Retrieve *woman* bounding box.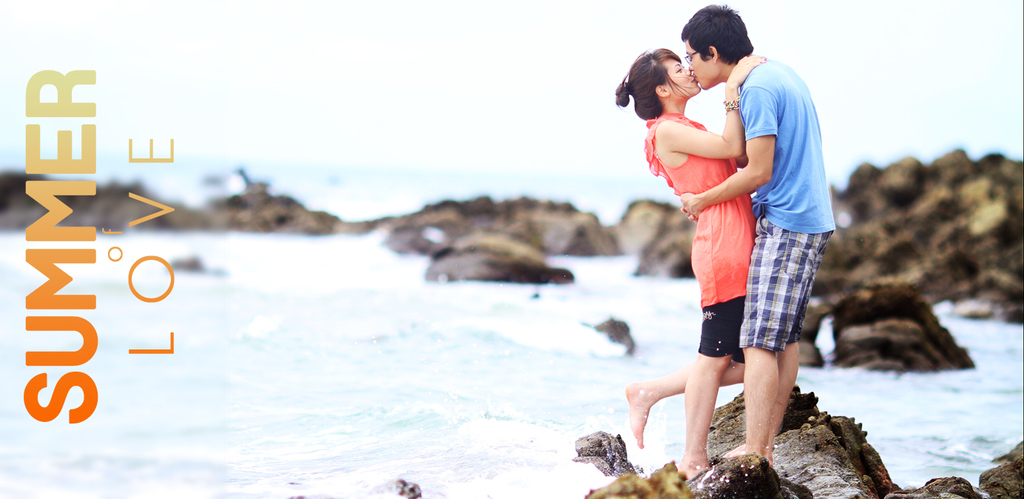
Bounding box: detection(622, 41, 767, 479).
